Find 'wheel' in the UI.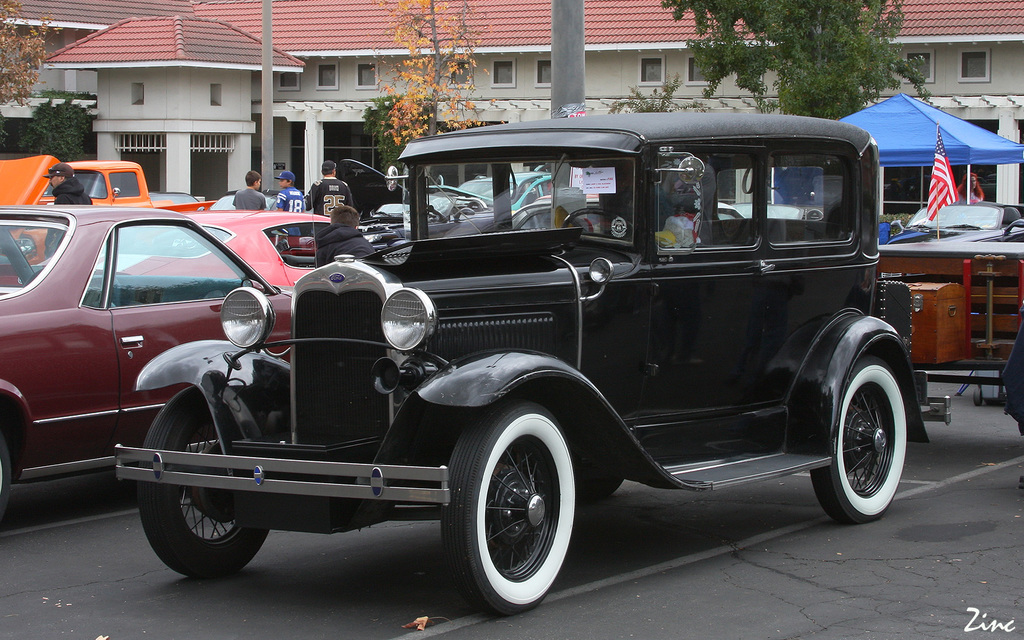
UI element at <region>133, 384, 268, 572</region>.
